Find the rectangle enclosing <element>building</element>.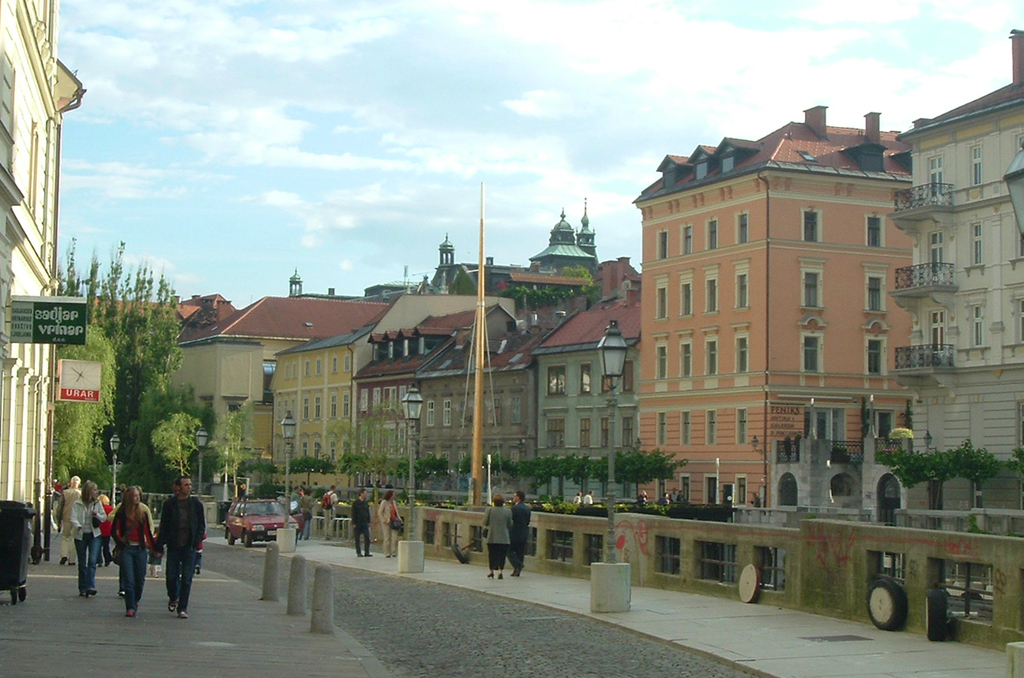
left=176, top=217, right=643, bottom=548.
